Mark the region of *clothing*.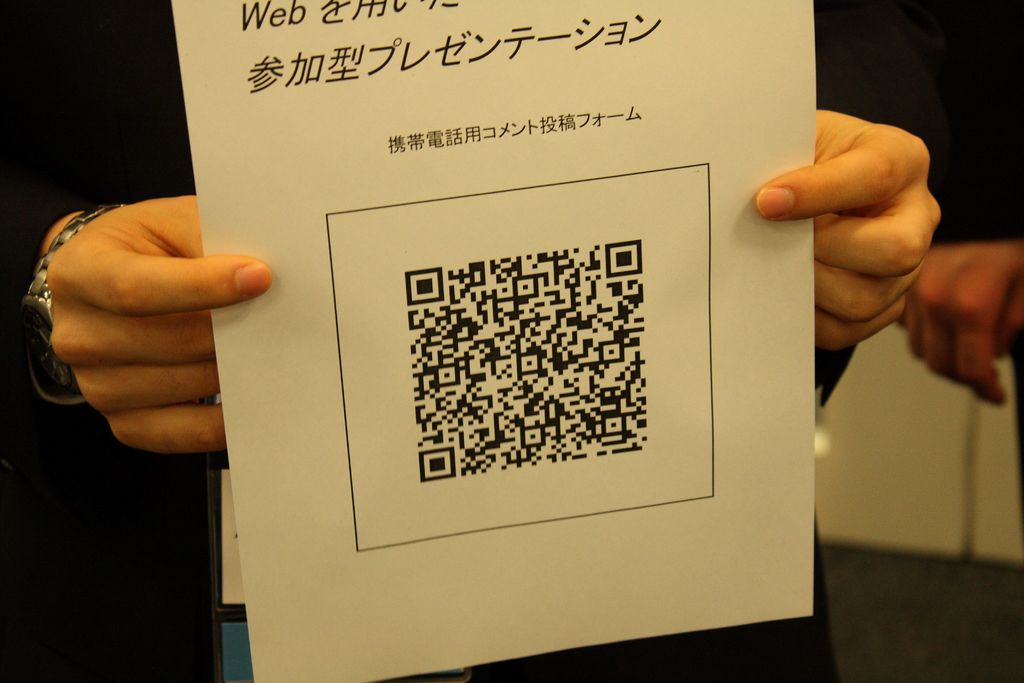
Region: [left=0, top=0, right=196, bottom=682].
